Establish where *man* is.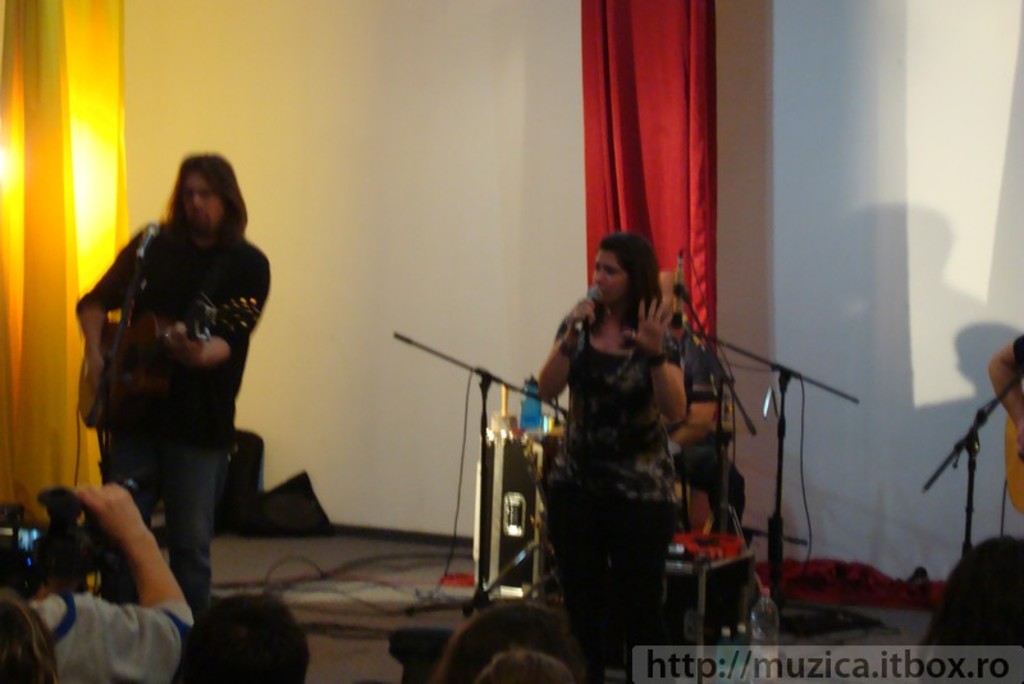
Established at 58,118,282,637.
